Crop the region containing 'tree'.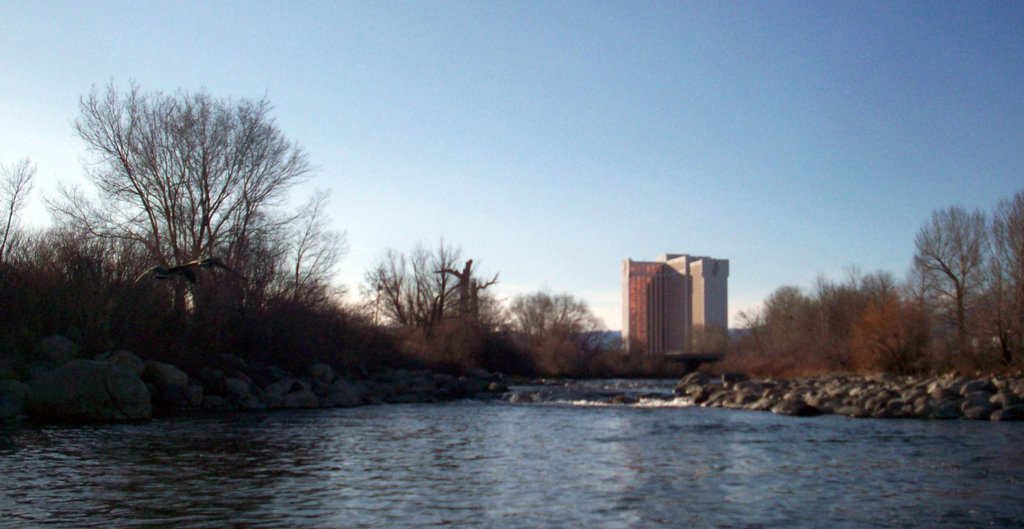
Crop region: [left=906, top=201, right=990, bottom=358].
